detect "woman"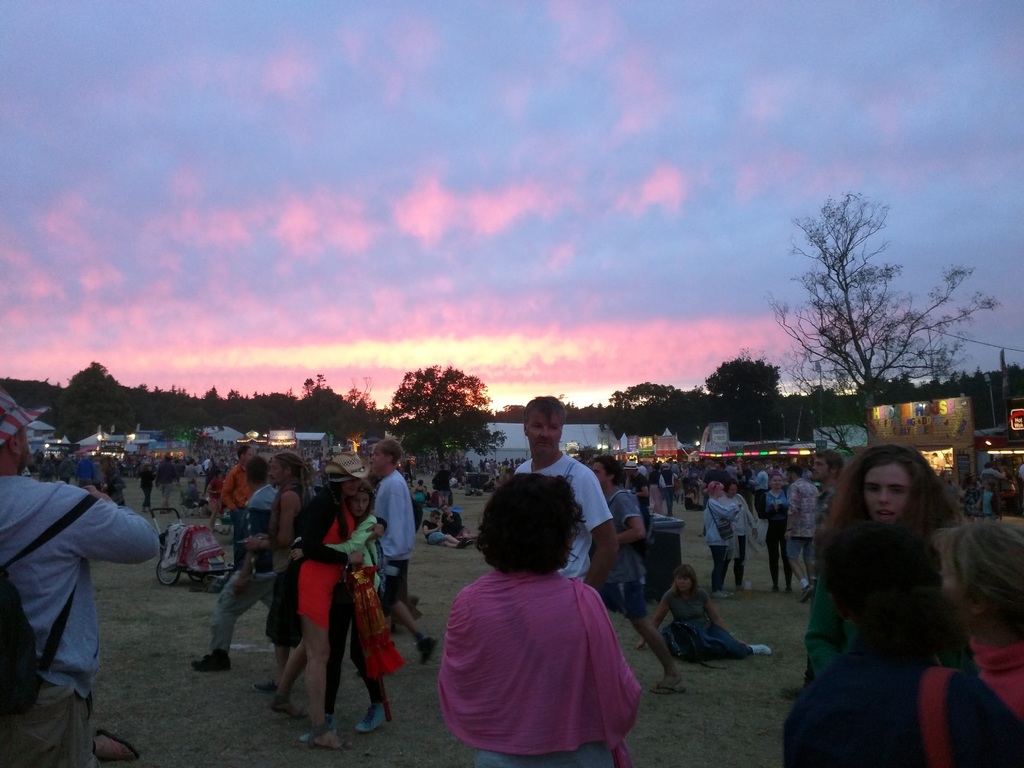
[left=426, top=469, right=648, bottom=765]
